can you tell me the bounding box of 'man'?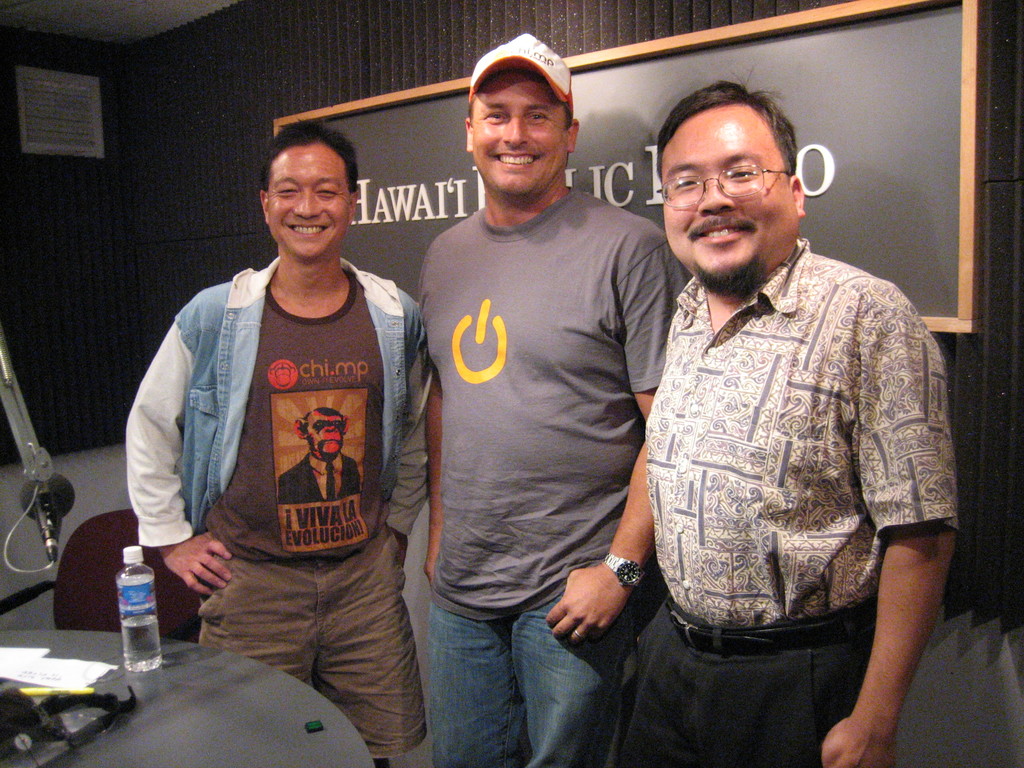
box(405, 31, 691, 767).
